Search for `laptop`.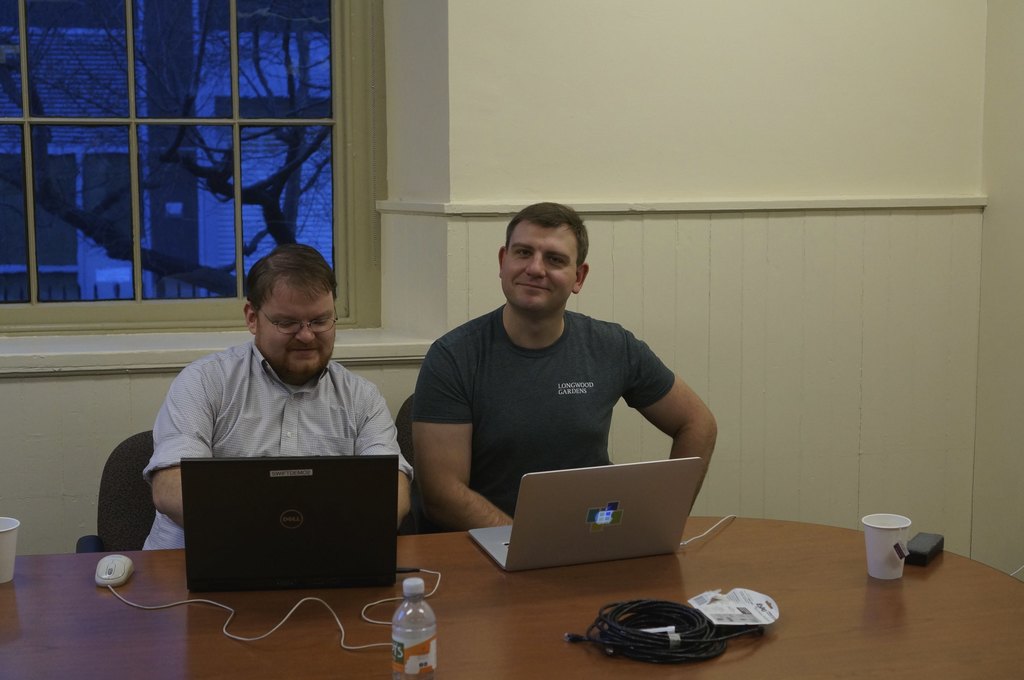
Found at bbox(468, 456, 699, 567).
